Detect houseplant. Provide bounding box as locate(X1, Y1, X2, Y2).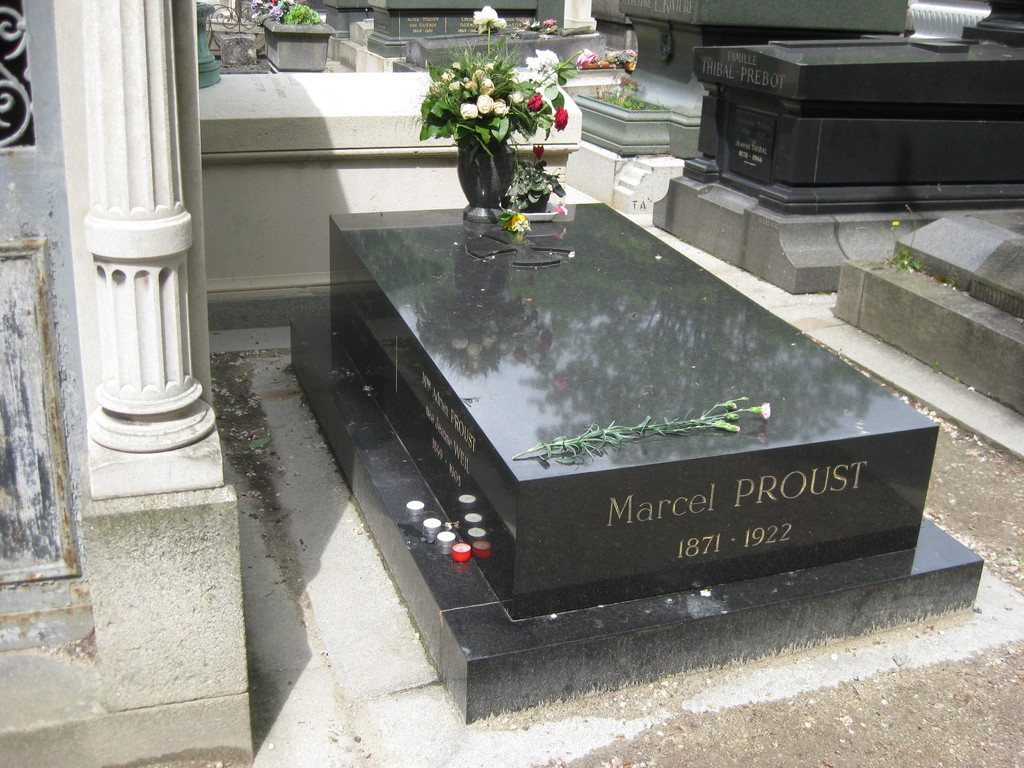
locate(424, 5, 595, 220).
